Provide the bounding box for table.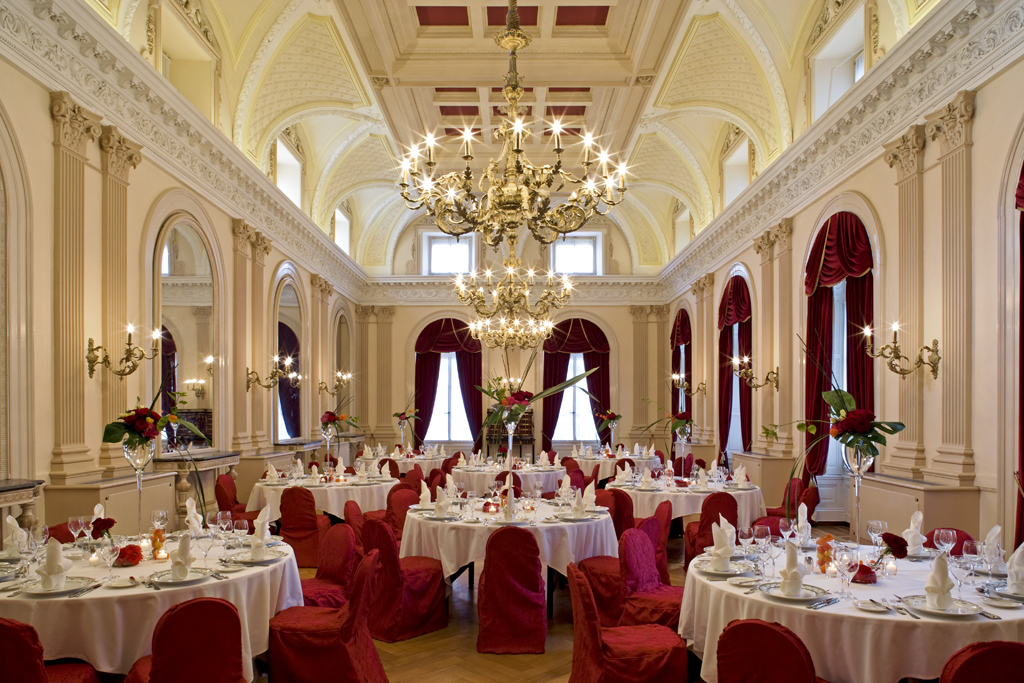
[241, 468, 401, 518].
